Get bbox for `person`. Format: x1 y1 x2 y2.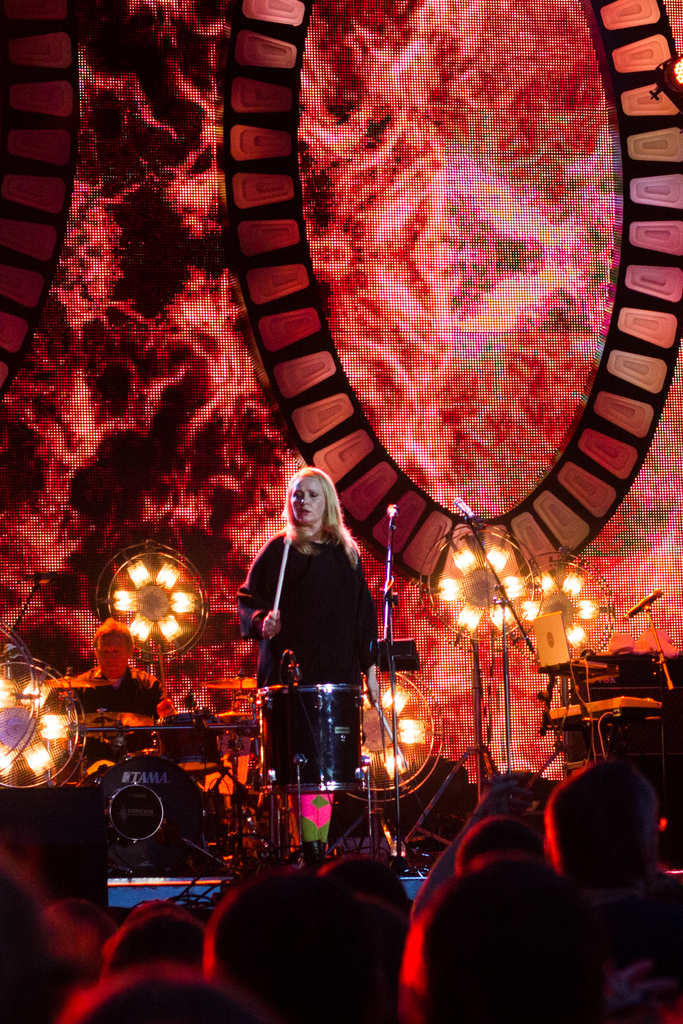
244 442 379 837.
